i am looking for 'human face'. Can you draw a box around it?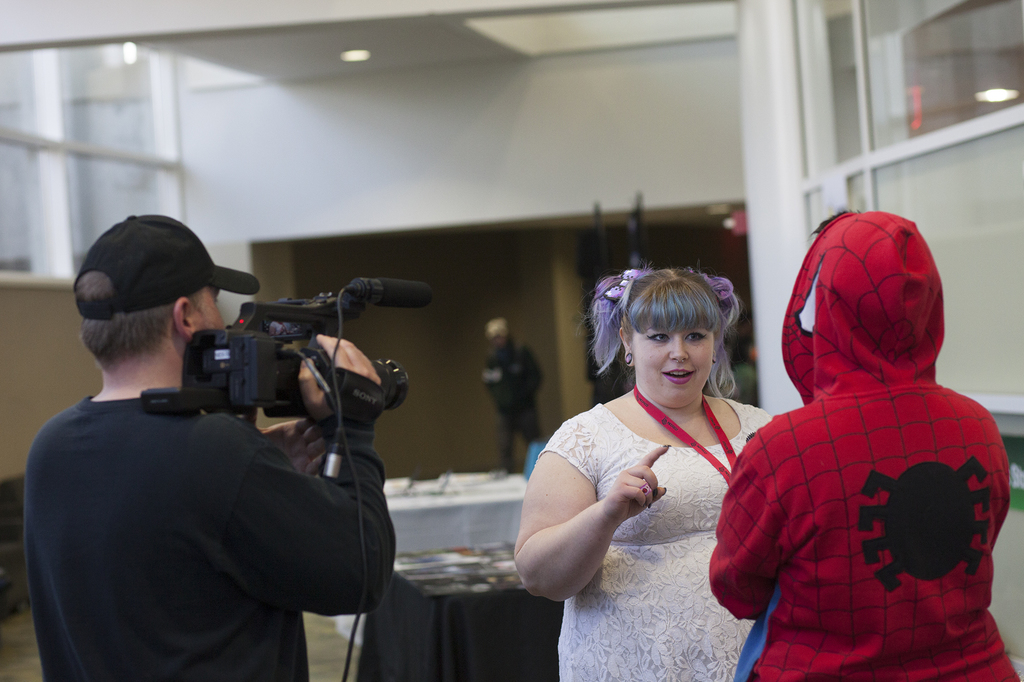
Sure, the bounding box is bbox=(191, 283, 228, 331).
